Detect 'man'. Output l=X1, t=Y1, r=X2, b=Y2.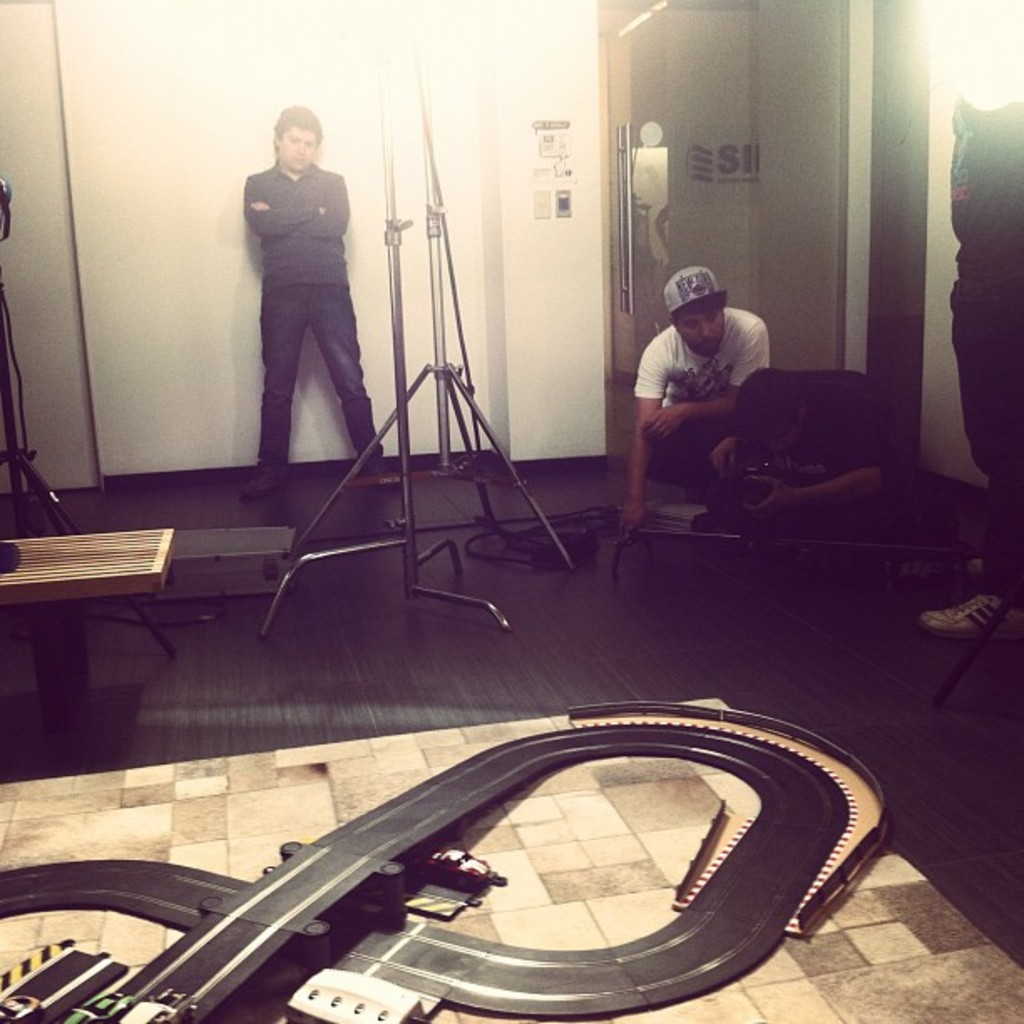
l=238, t=94, r=398, b=495.
